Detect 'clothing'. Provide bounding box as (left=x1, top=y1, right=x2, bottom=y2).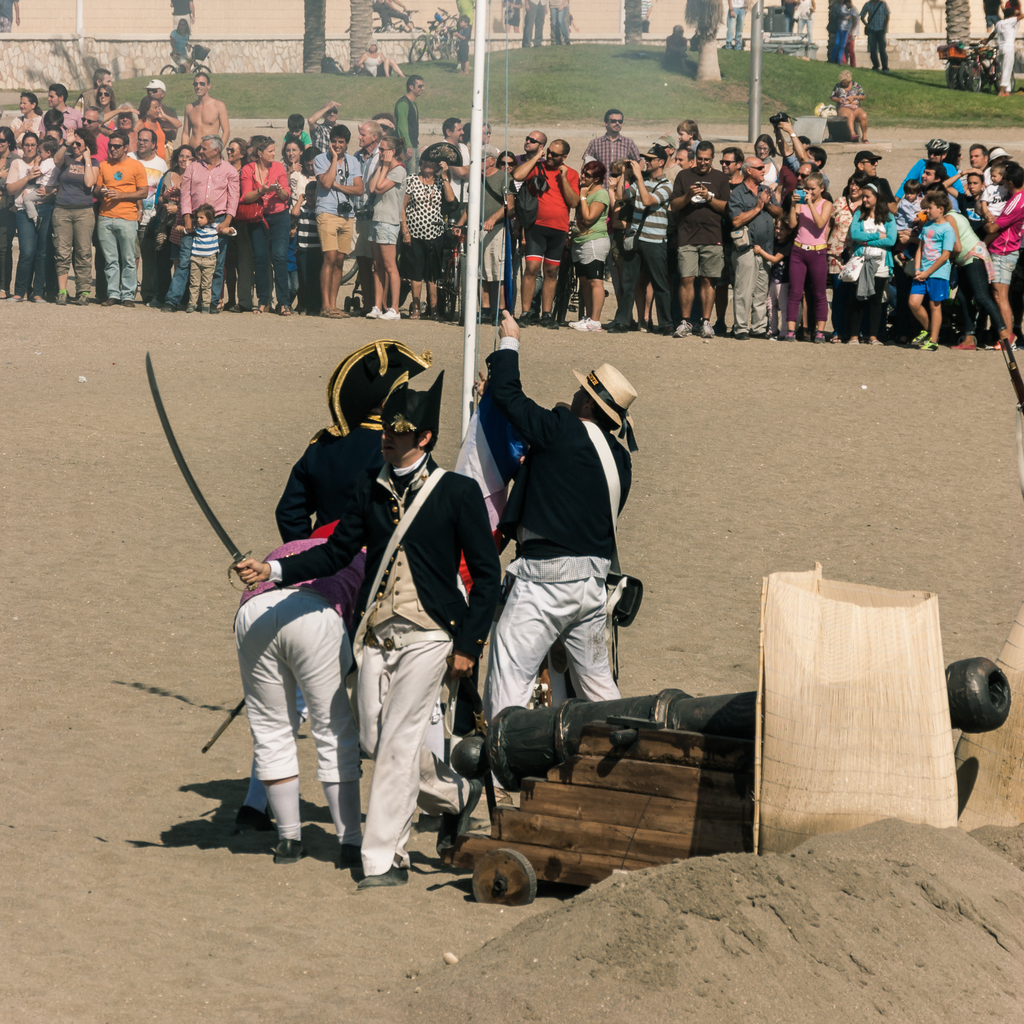
(left=845, top=8, right=858, bottom=65).
